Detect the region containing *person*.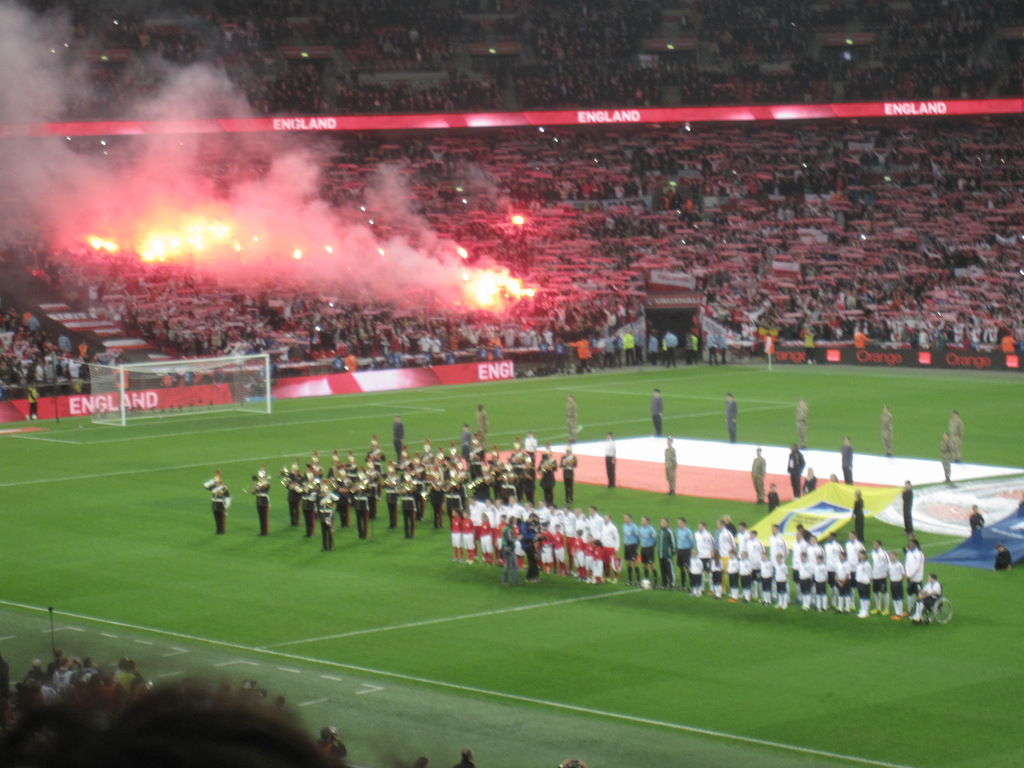
select_region(480, 499, 492, 541).
